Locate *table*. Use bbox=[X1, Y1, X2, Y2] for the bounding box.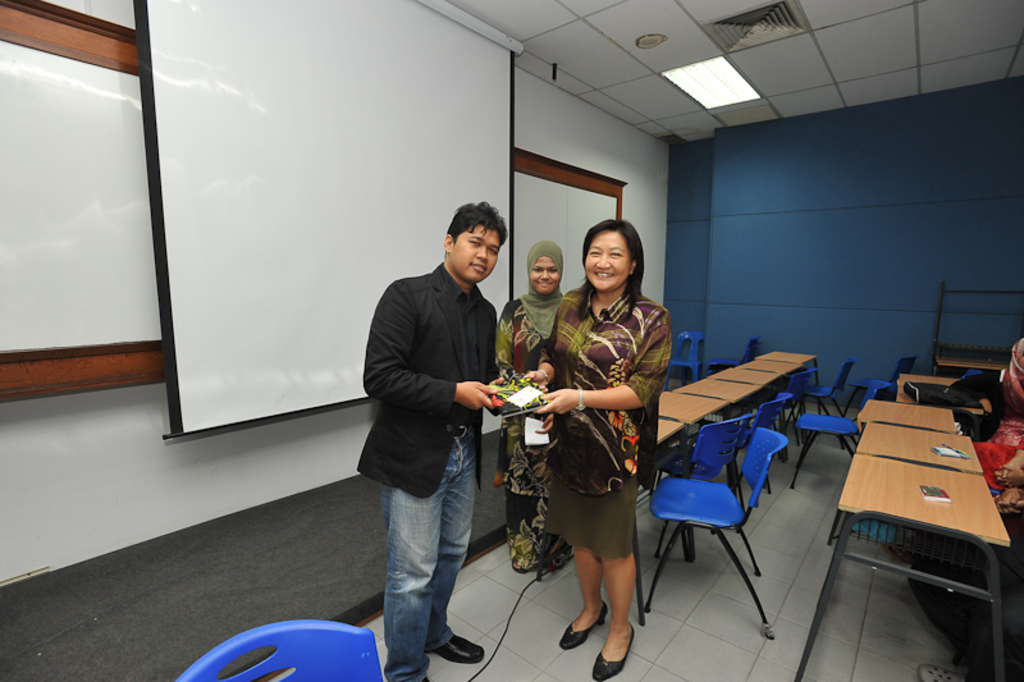
bbox=[654, 349, 823, 449].
